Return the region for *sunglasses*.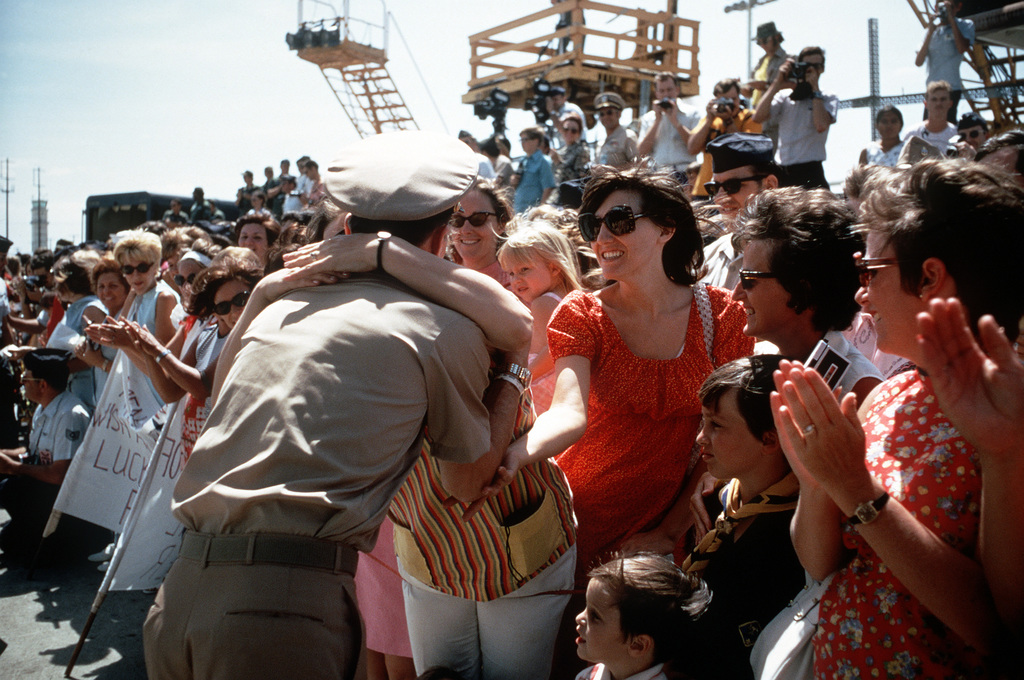
<box>705,177,761,197</box>.
